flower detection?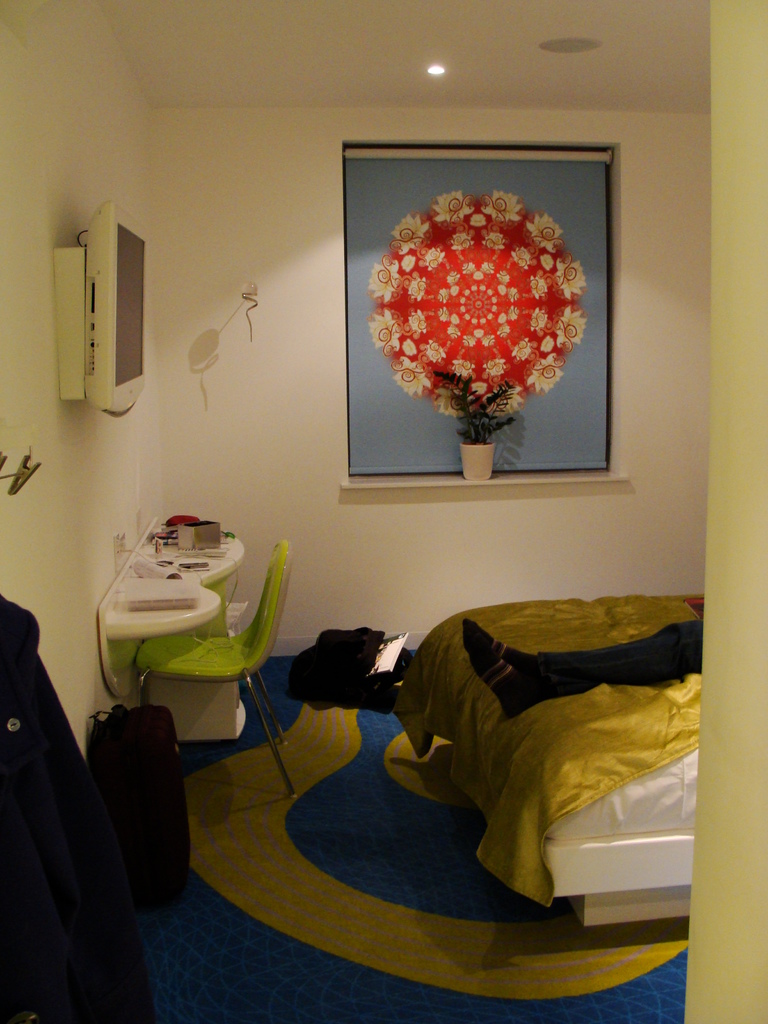
select_region(405, 309, 429, 339)
